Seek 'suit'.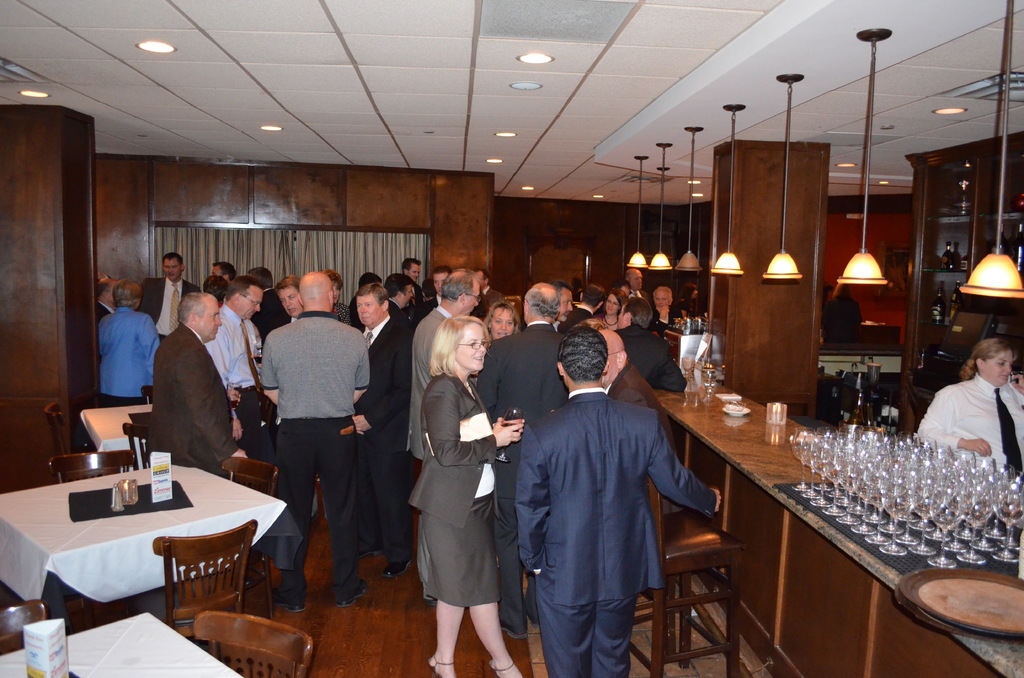
box=[410, 294, 440, 323].
